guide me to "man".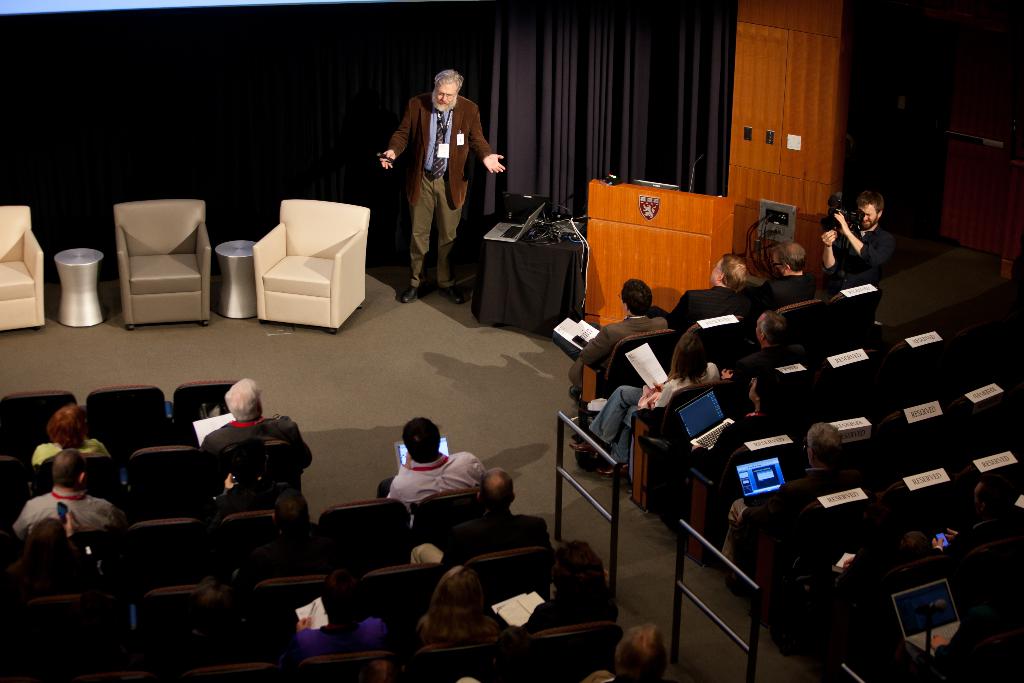
Guidance: locate(198, 376, 313, 470).
